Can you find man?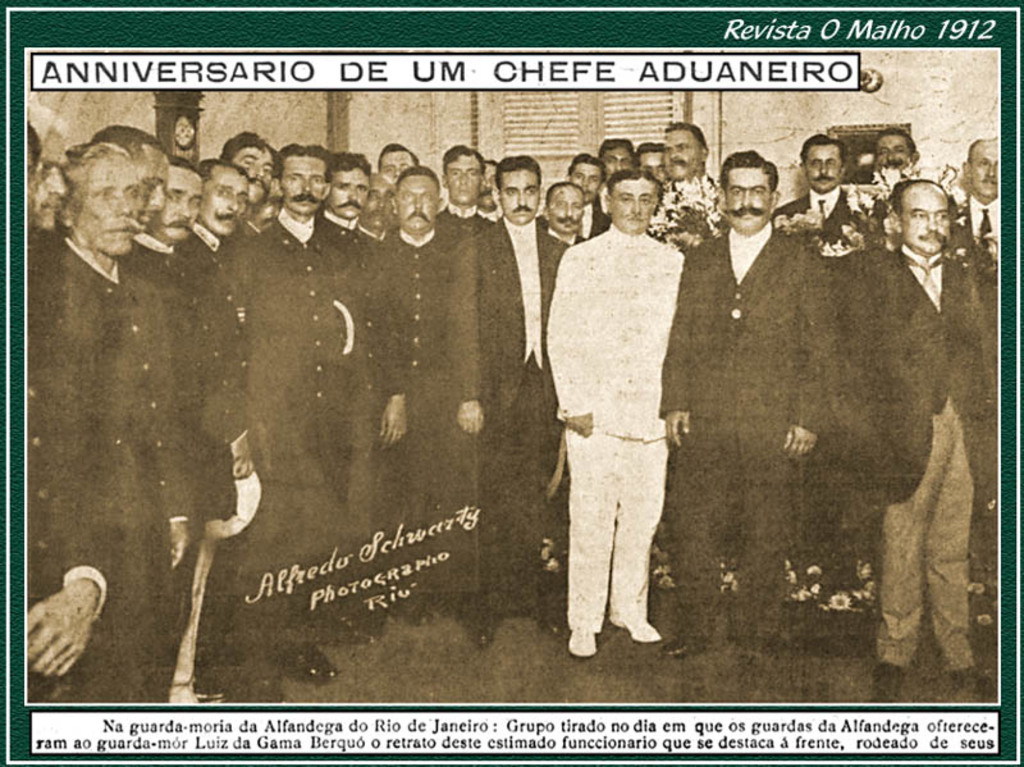
Yes, bounding box: bbox=[548, 141, 701, 685].
